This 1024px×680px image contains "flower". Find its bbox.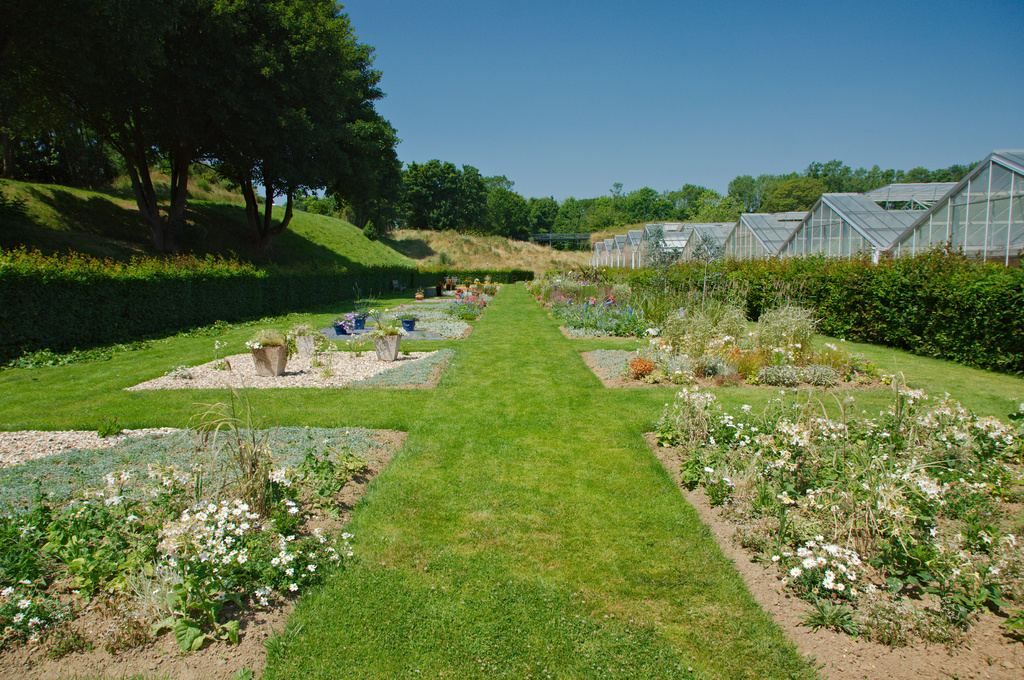
(left=977, top=532, right=1003, bottom=546).
